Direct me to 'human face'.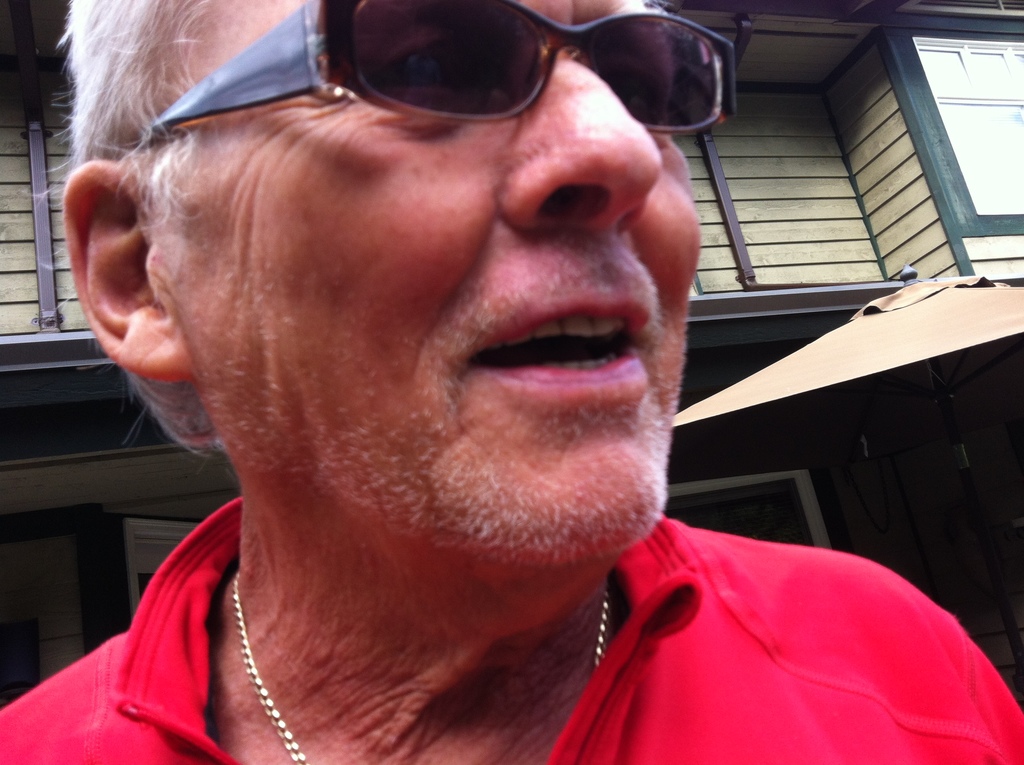
Direction: {"x1": 147, "y1": 0, "x2": 711, "y2": 545}.
